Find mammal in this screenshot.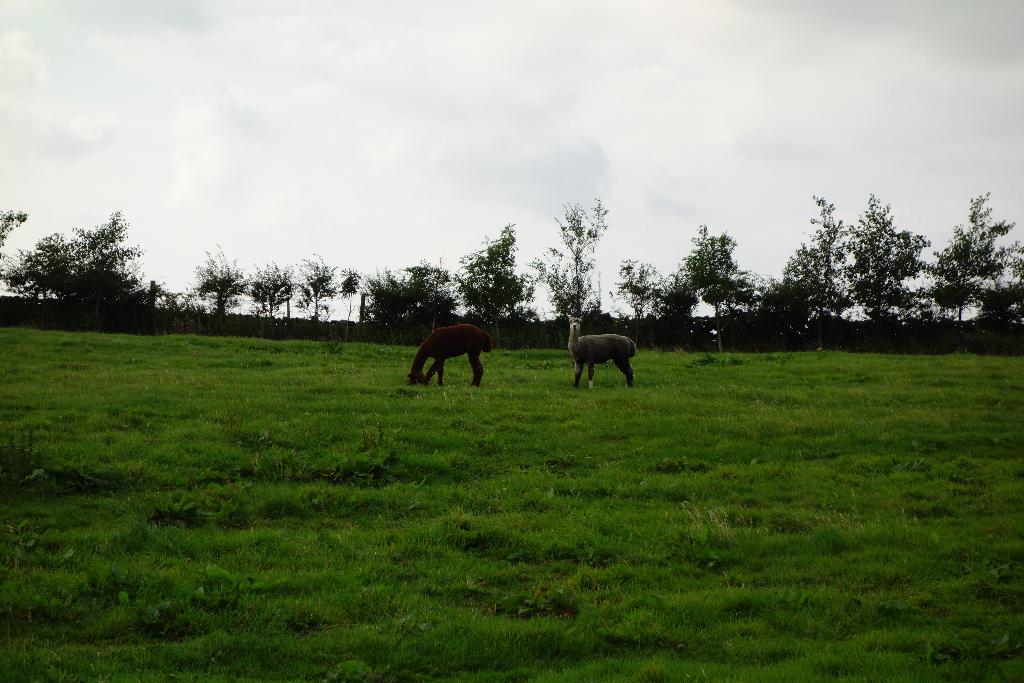
The bounding box for mammal is (x1=413, y1=322, x2=499, y2=388).
